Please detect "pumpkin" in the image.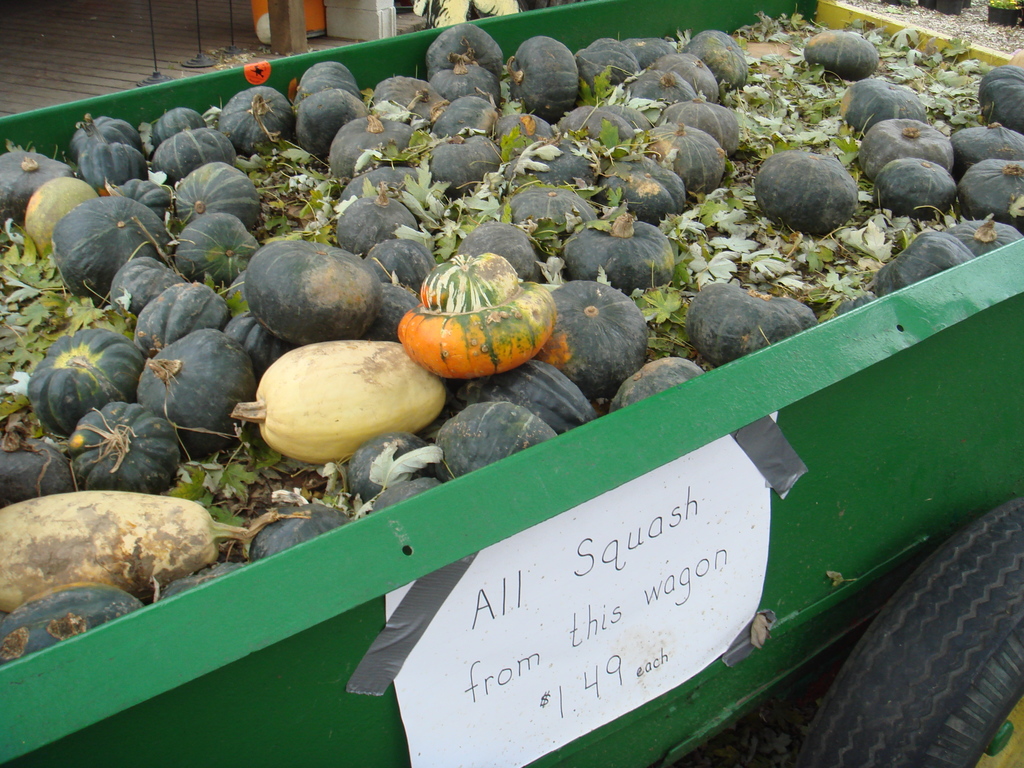
(394, 248, 554, 380).
